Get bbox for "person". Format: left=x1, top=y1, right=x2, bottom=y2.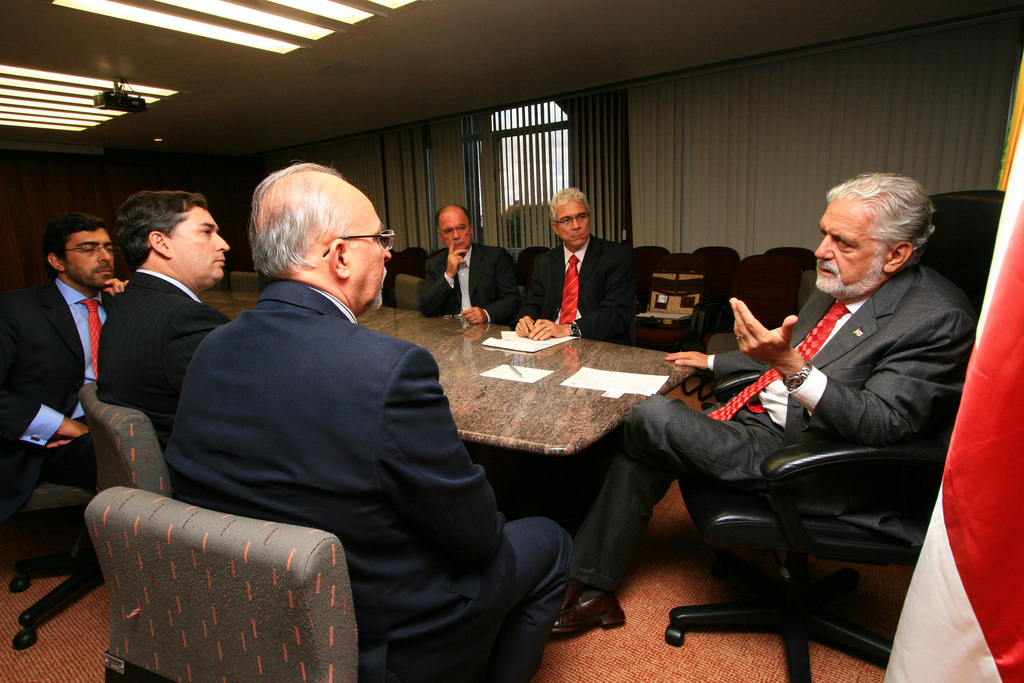
left=93, top=192, right=238, bottom=453.
